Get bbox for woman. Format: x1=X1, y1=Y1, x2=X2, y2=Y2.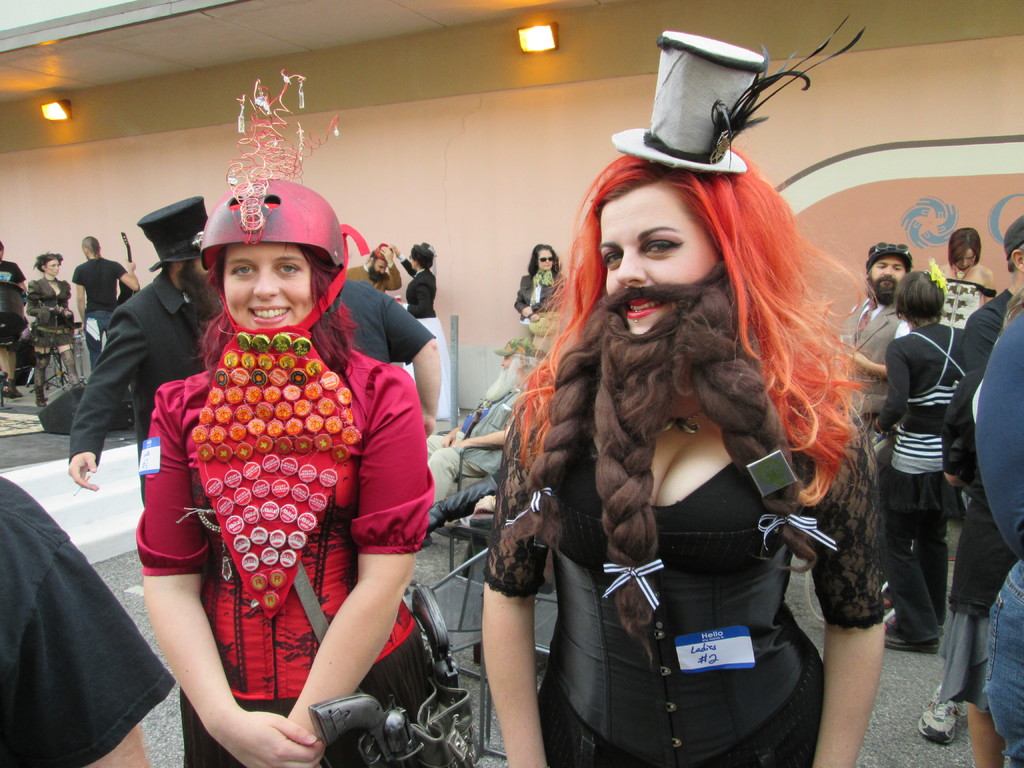
x1=874, y1=268, x2=999, y2=662.
